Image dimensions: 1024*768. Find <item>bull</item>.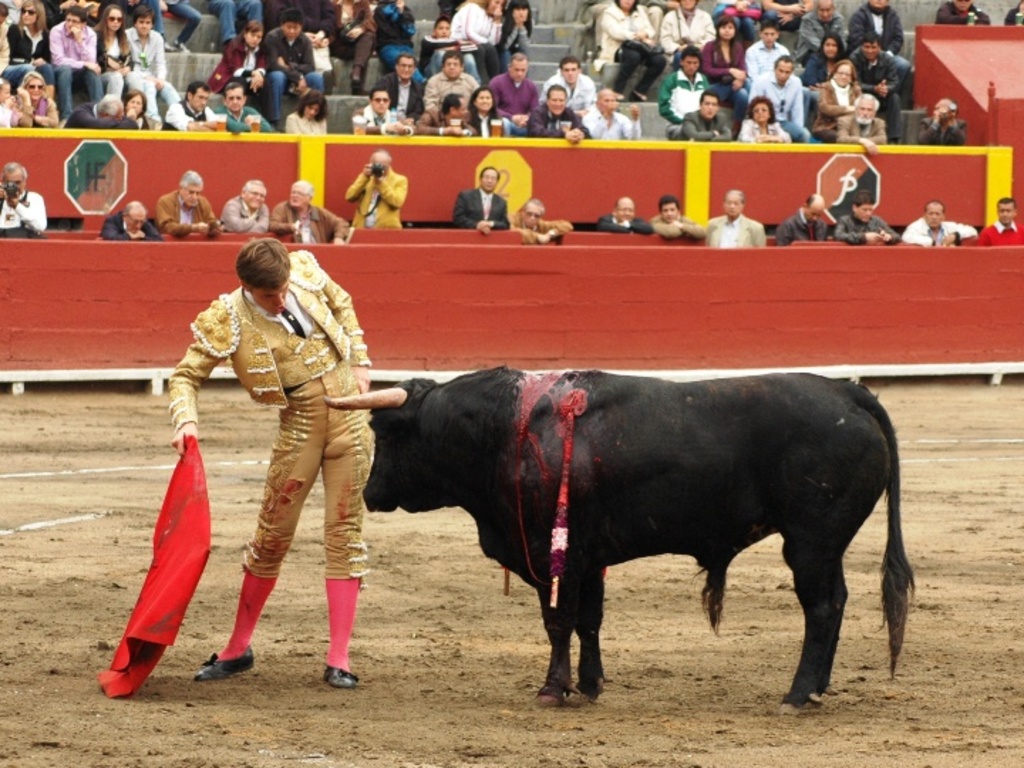
detection(321, 368, 910, 724).
